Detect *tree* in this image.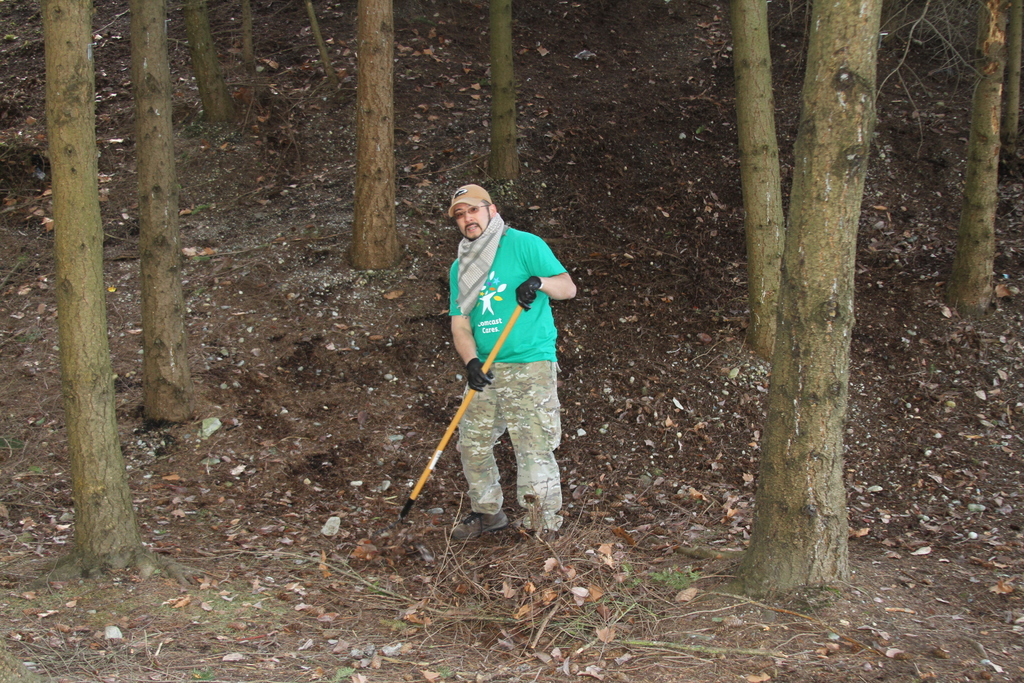
Detection: (220, 0, 267, 87).
